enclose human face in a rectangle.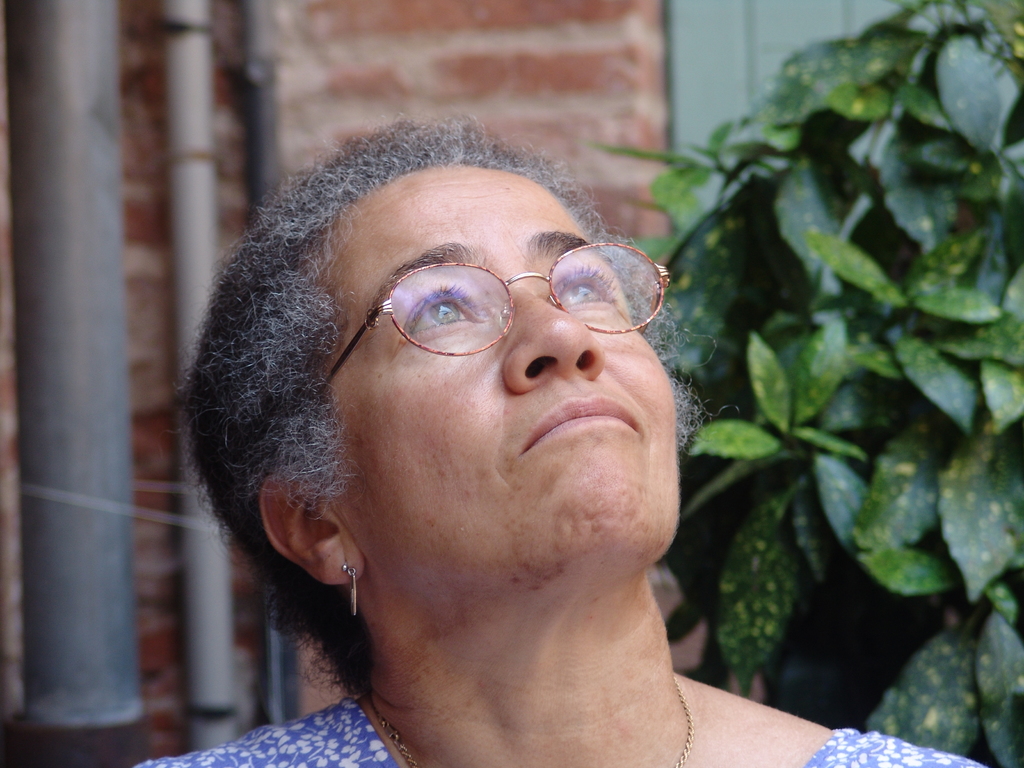
(361,170,678,573).
